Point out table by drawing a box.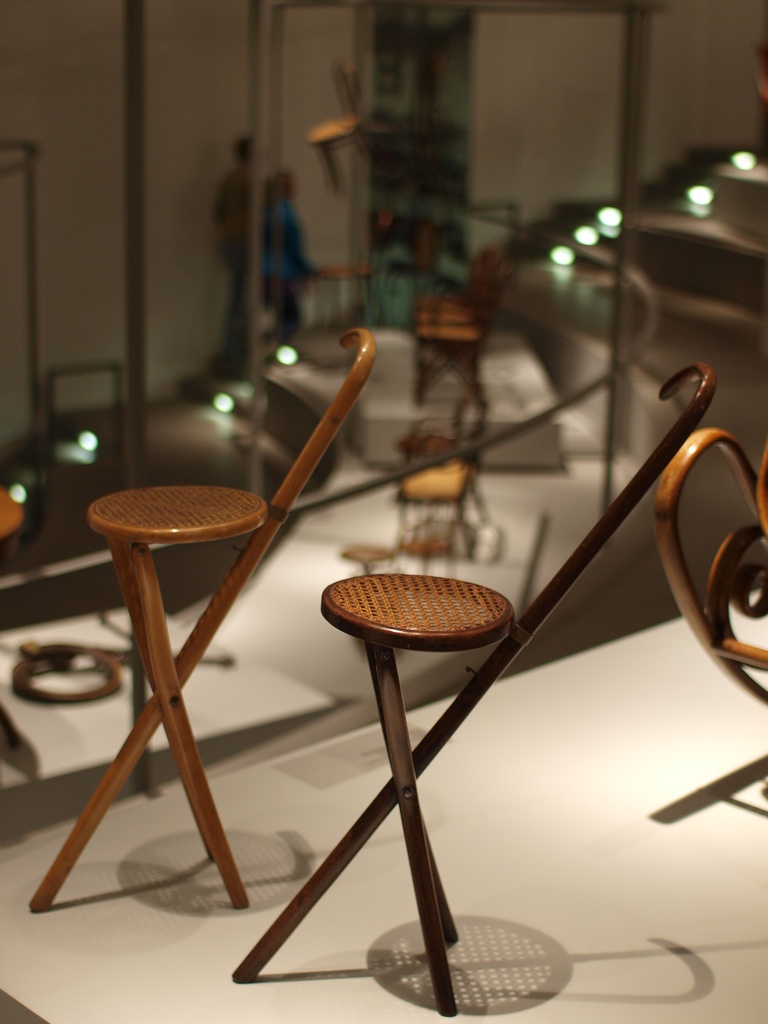
left=42, top=318, right=146, bottom=524.
